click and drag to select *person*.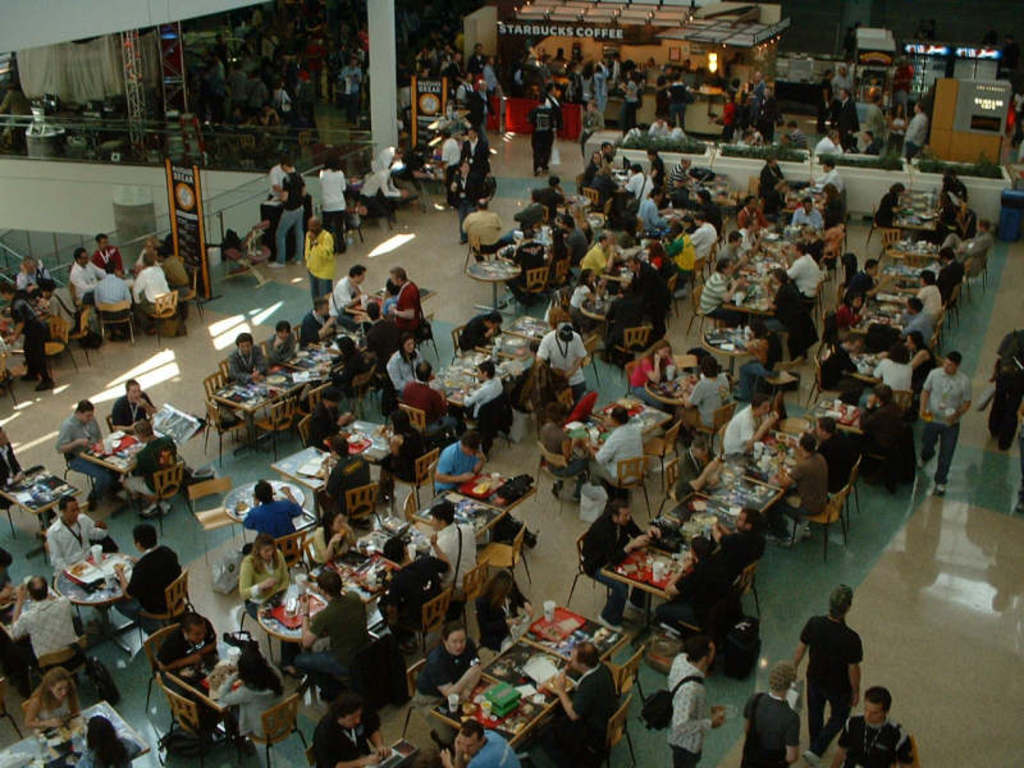
Selection: (827, 682, 922, 765).
